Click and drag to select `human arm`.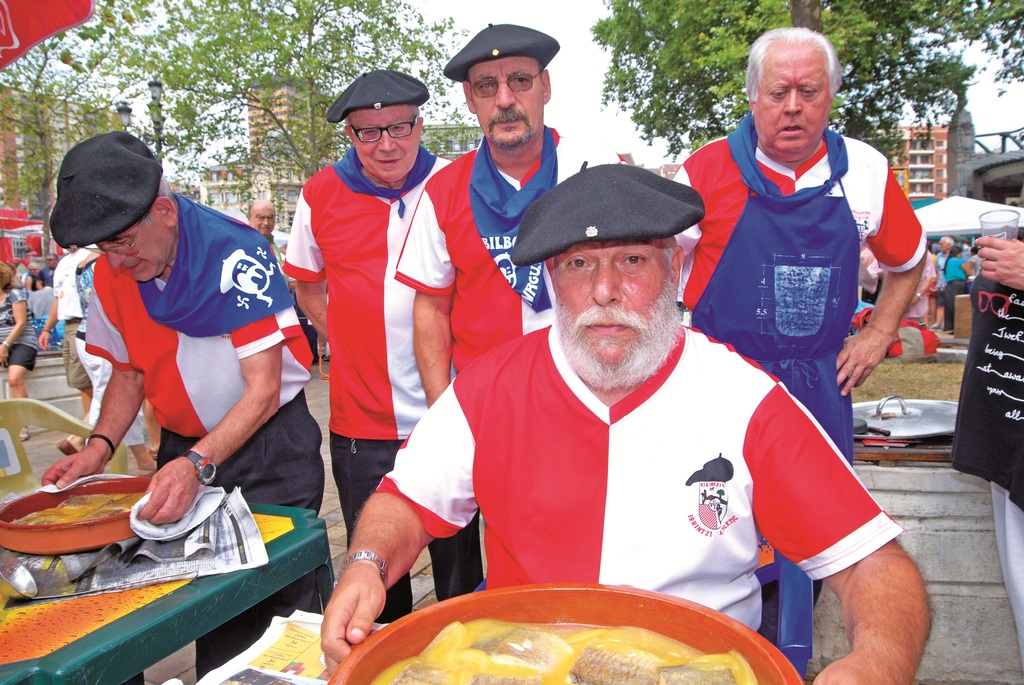
Selection: {"left": 141, "top": 235, "right": 292, "bottom": 526}.
